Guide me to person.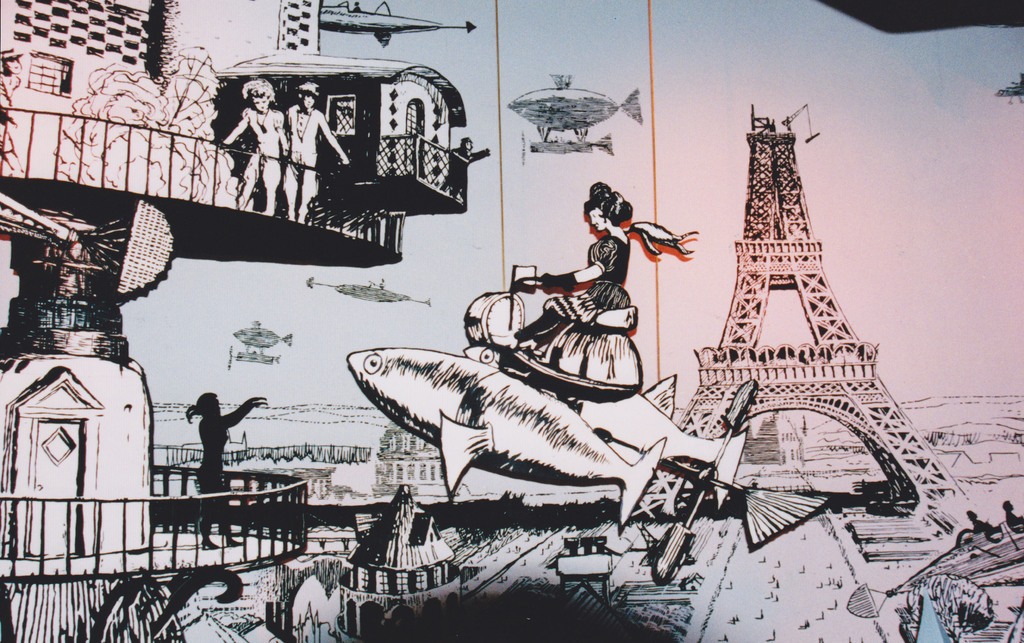
Guidance: {"x1": 184, "y1": 389, "x2": 268, "y2": 551}.
